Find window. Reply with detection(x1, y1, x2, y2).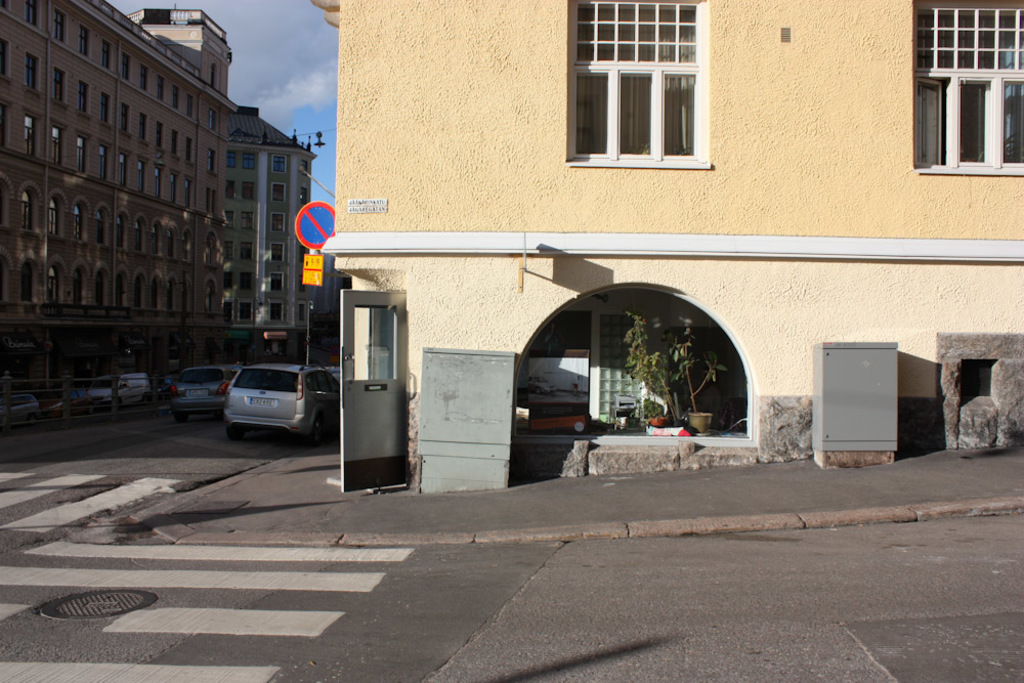
detection(274, 151, 287, 174).
